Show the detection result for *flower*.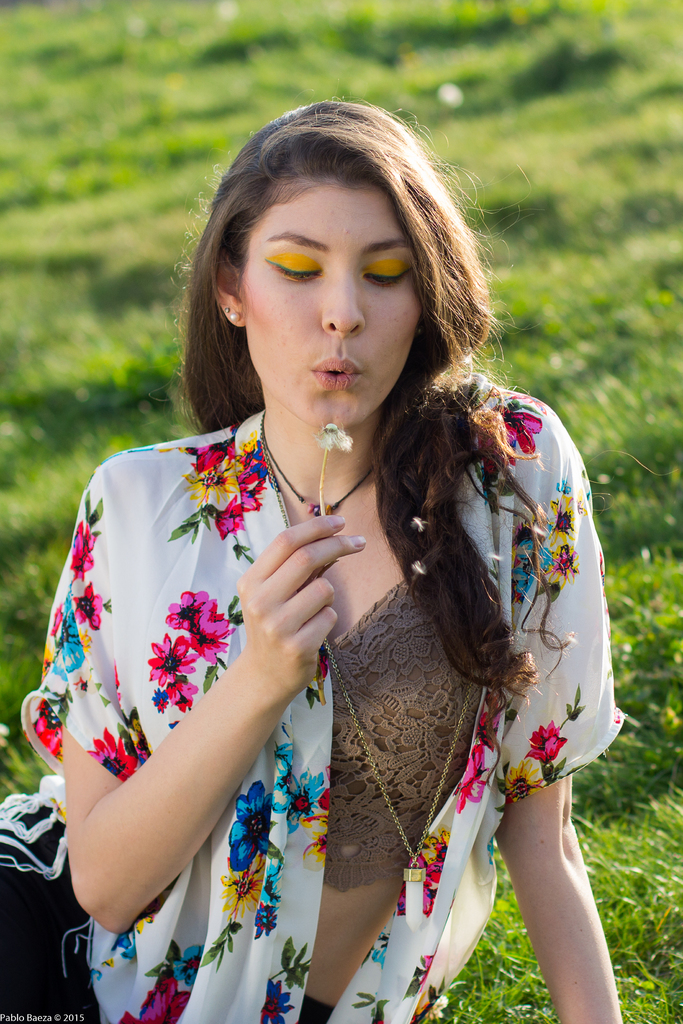
region(506, 532, 554, 609).
